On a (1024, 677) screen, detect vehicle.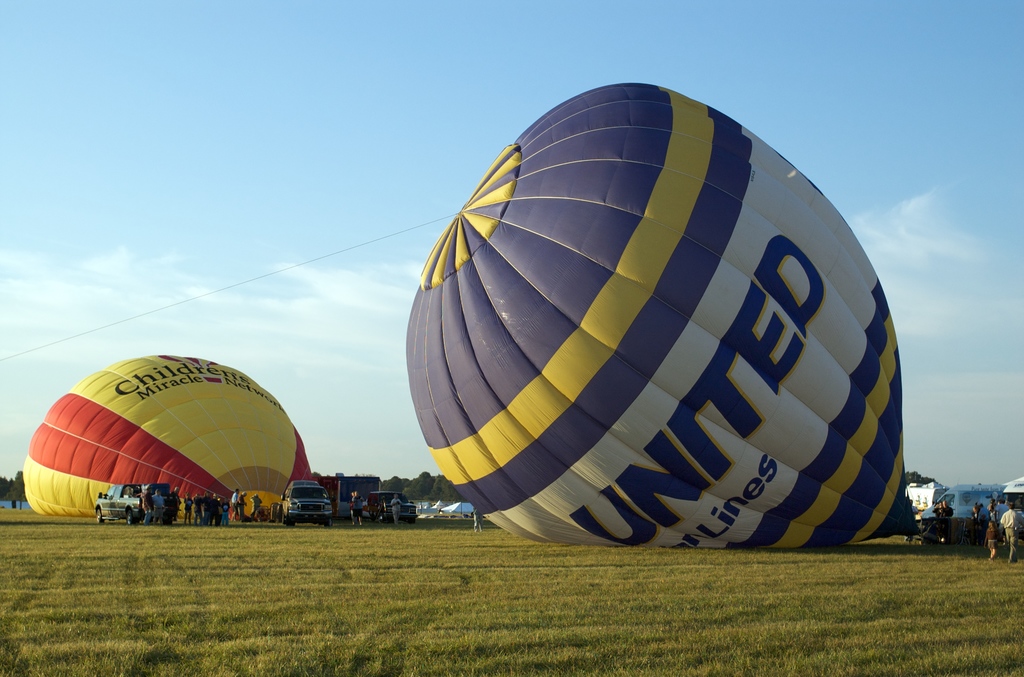
x1=95, y1=482, x2=179, y2=526.
